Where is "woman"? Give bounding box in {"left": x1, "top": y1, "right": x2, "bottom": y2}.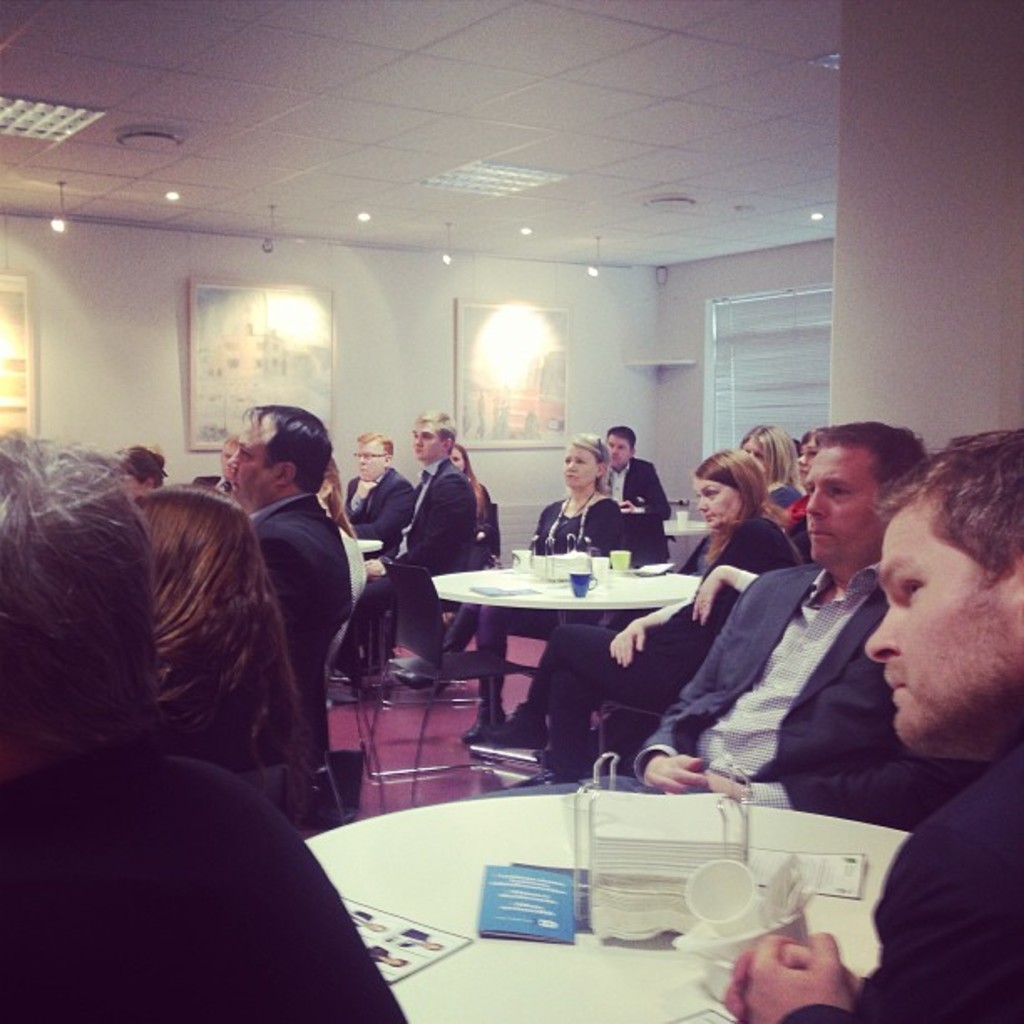
{"left": 129, "top": 482, "right": 316, "bottom": 813}.
